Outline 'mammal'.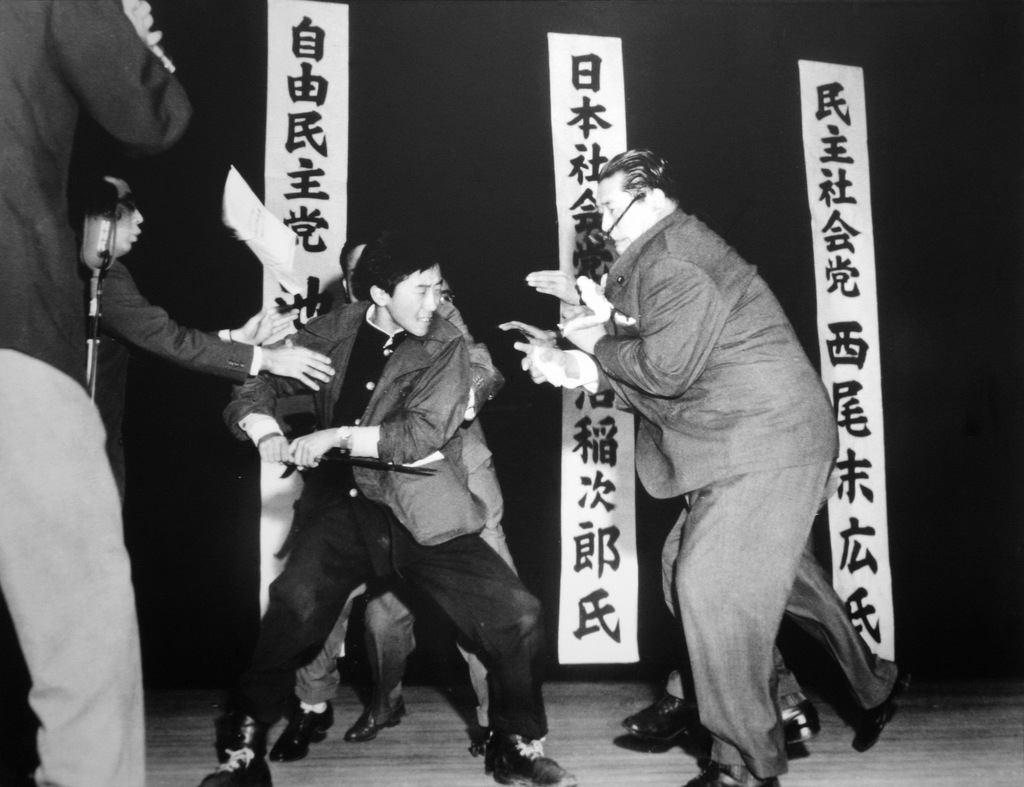
Outline: bbox=[0, 0, 184, 786].
